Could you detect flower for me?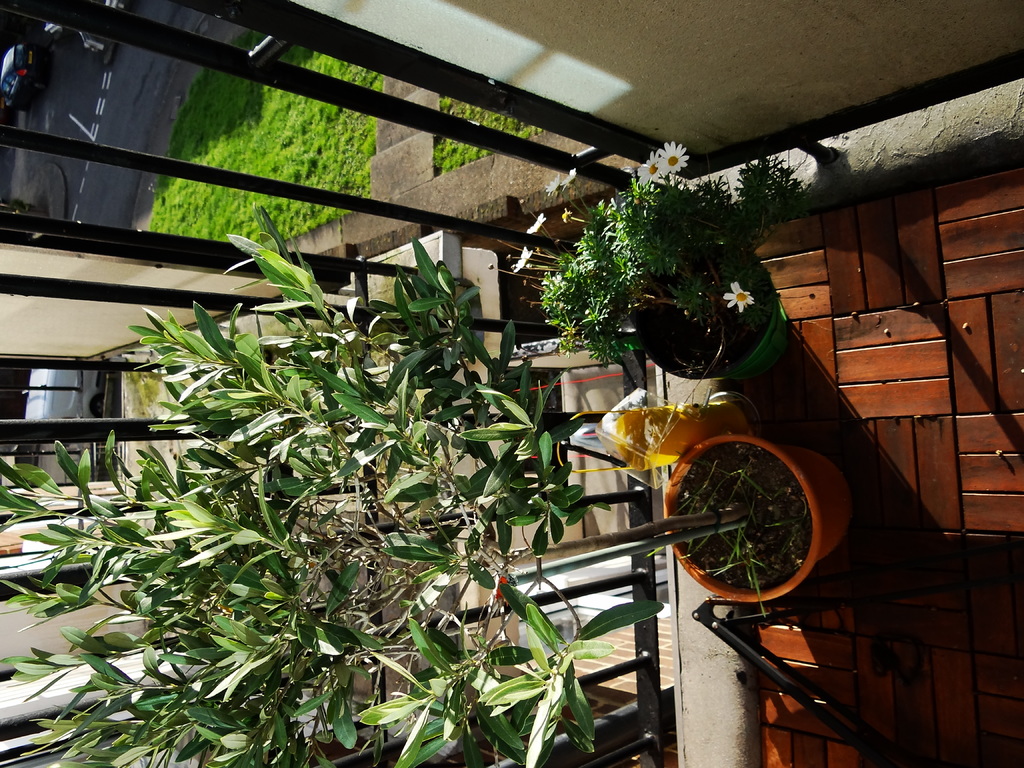
Detection result: (628, 132, 718, 195).
